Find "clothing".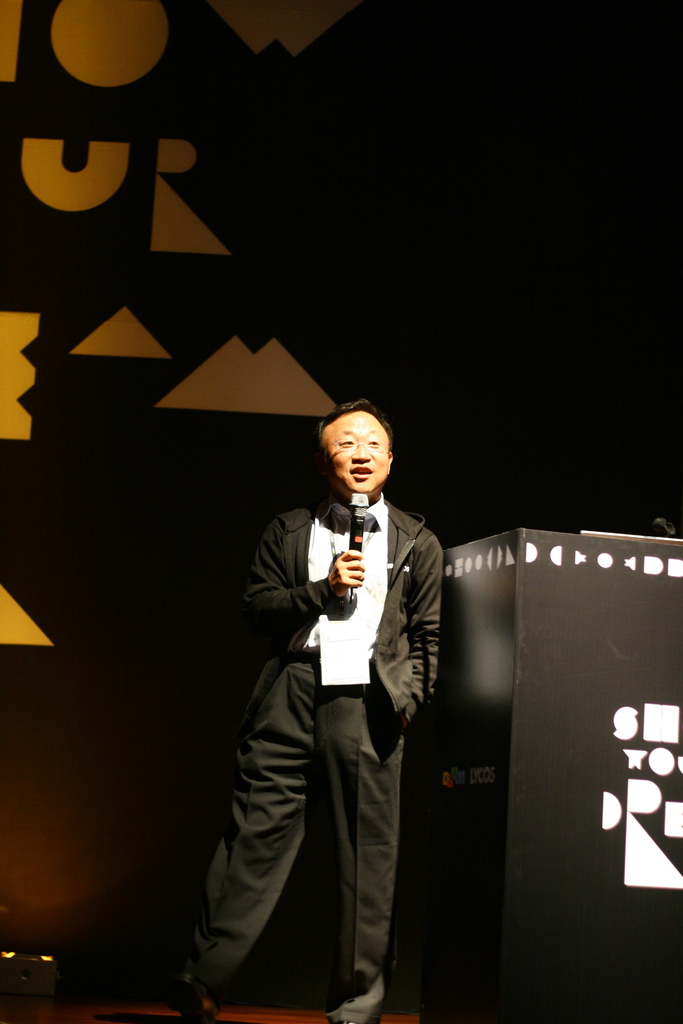
[172,490,438,1023].
